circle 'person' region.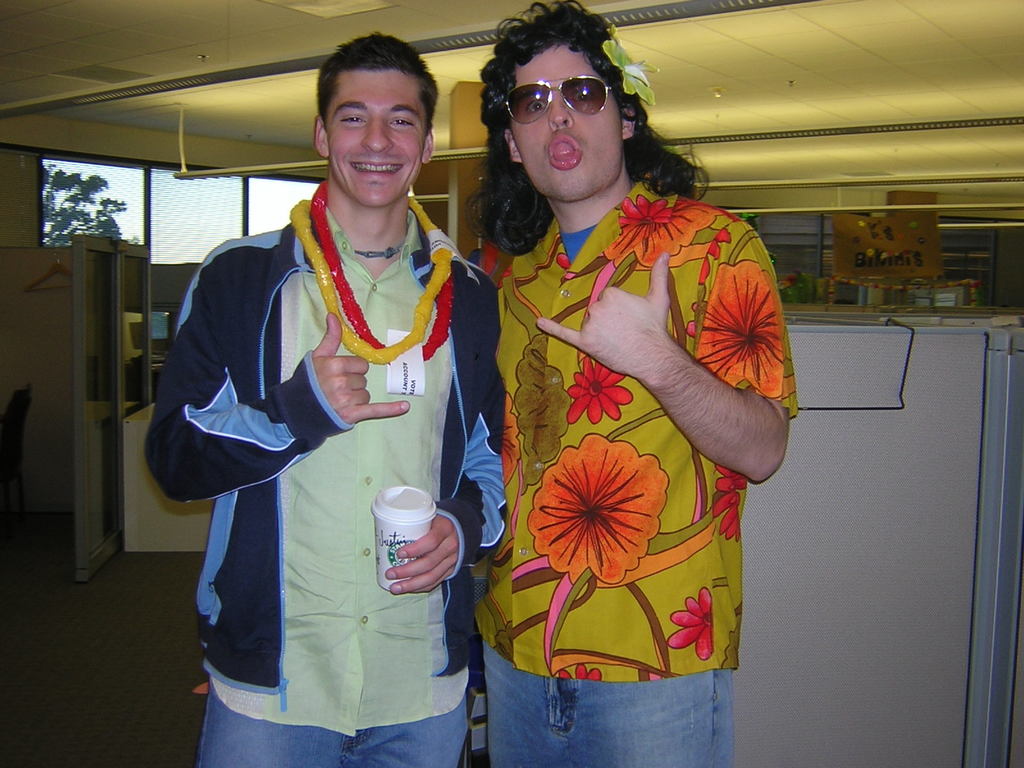
Region: box=[477, 0, 798, 767].
